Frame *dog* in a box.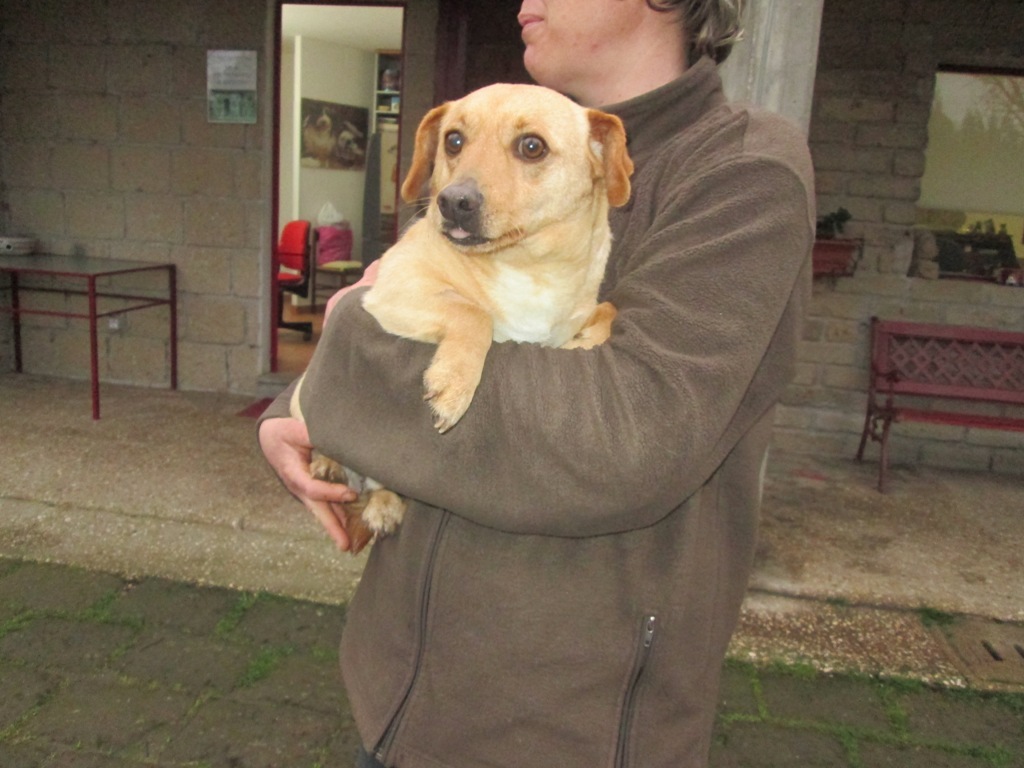
<region>288, 81, 637, 556</region>.
